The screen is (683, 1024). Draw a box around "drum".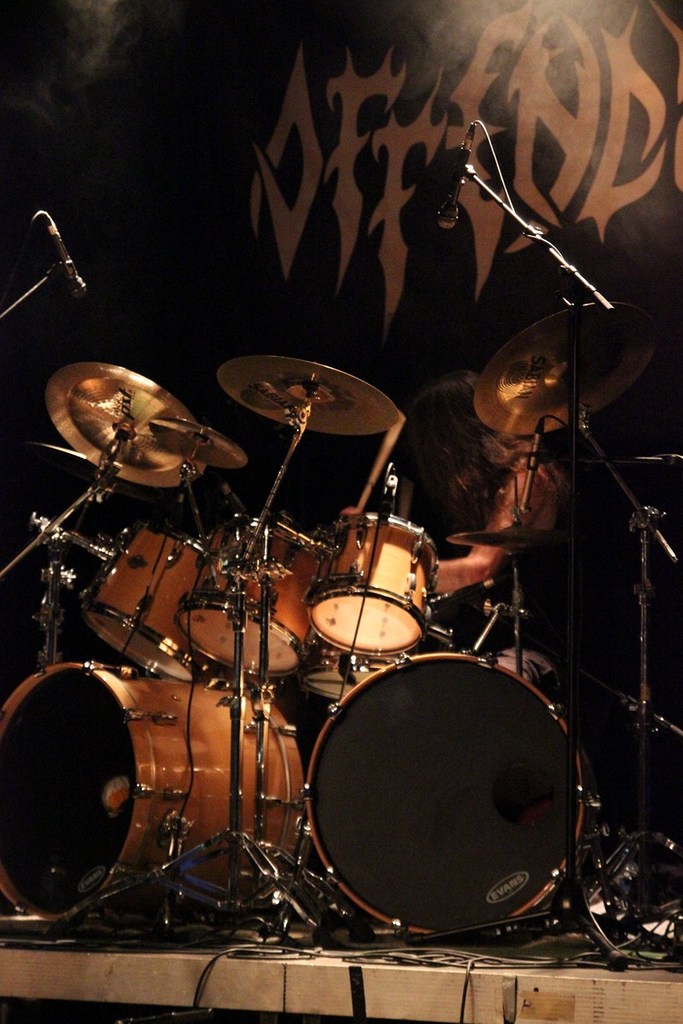
{"x1": 173, "y1": 516, "x2": 329, "y2": 673}.
